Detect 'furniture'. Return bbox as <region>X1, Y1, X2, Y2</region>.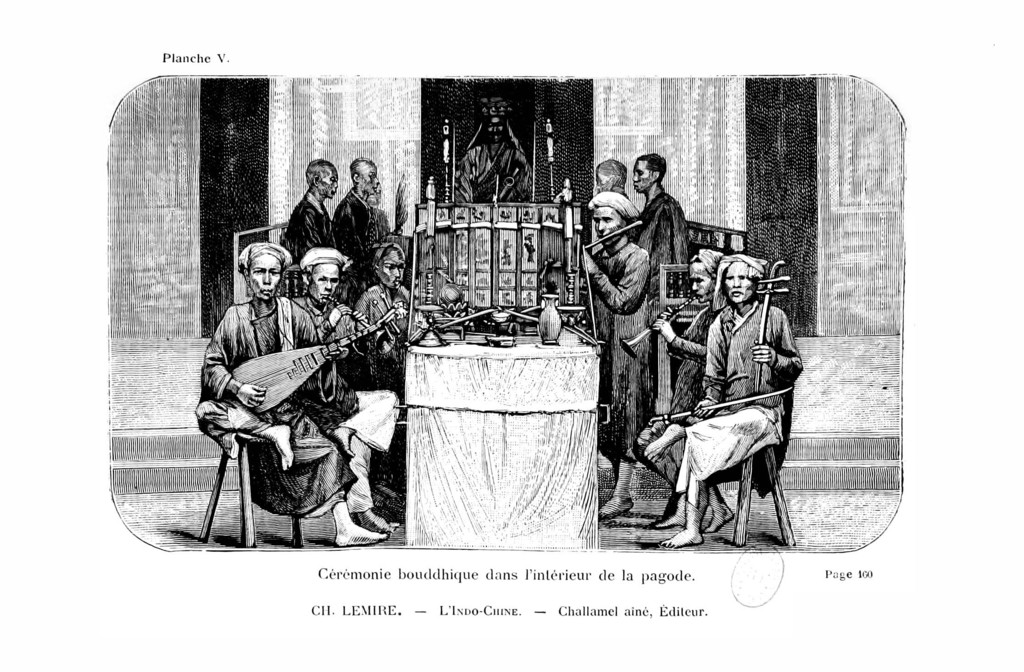
<region>730, 442, 798, 546</region>.
